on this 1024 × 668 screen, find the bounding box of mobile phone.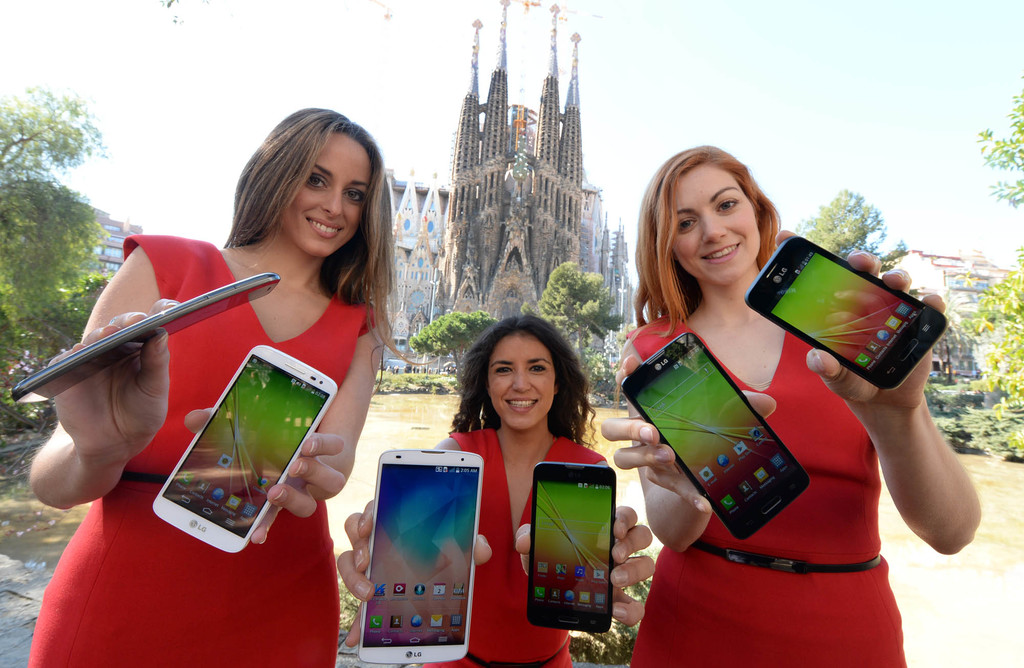
Bounding box: (527,460,618,639).
